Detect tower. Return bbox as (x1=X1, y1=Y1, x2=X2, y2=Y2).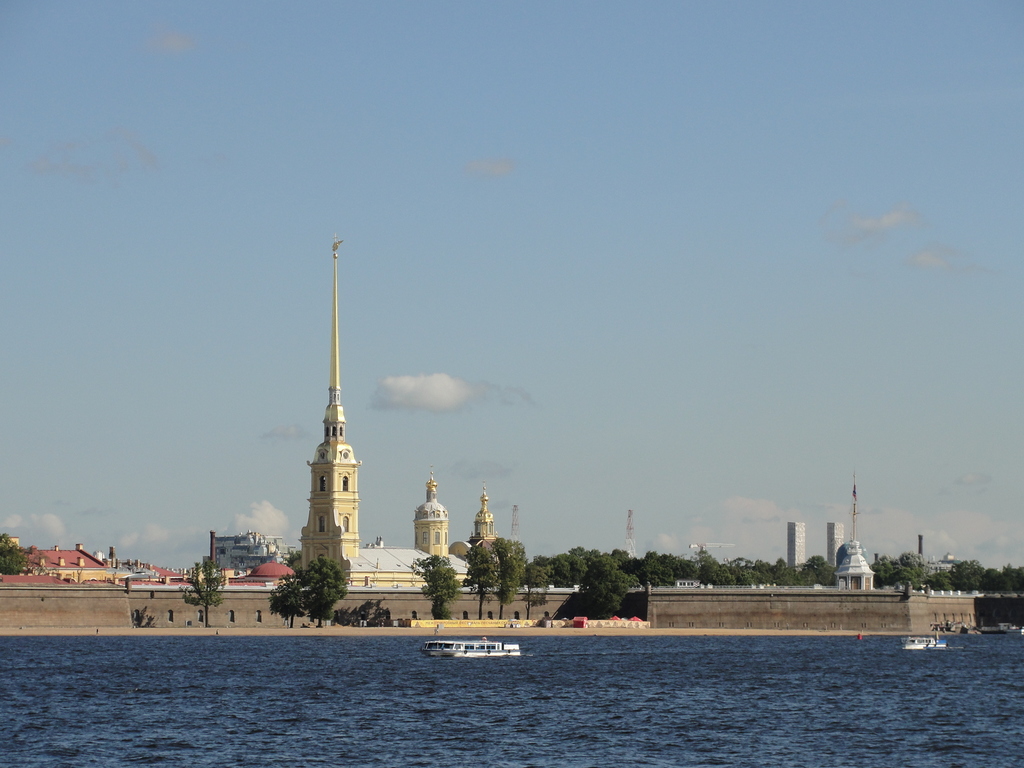
(x1=785, y1=518, x2=807, y2=572).
